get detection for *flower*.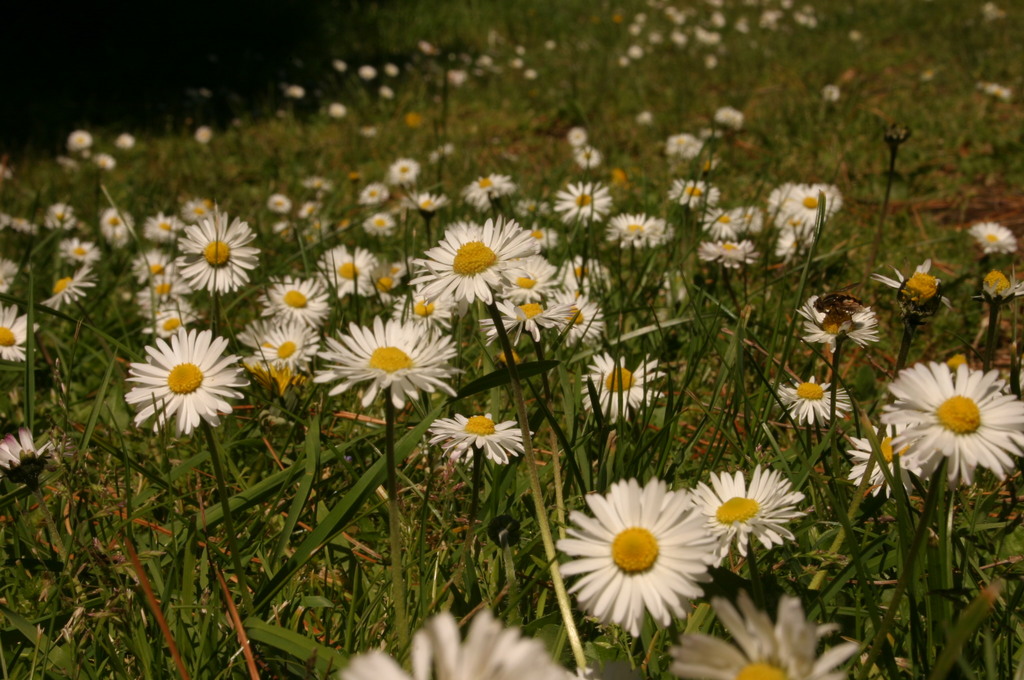
Detection: 668:591:873:679.
